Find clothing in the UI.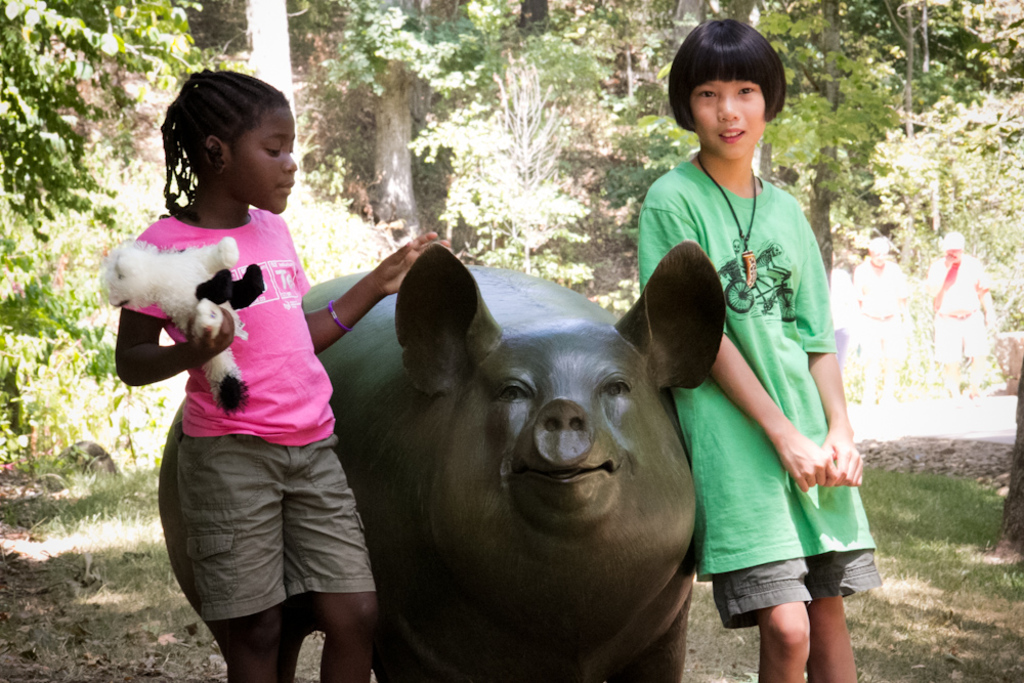
UI element at Rect(930, 252, 990, 380).
